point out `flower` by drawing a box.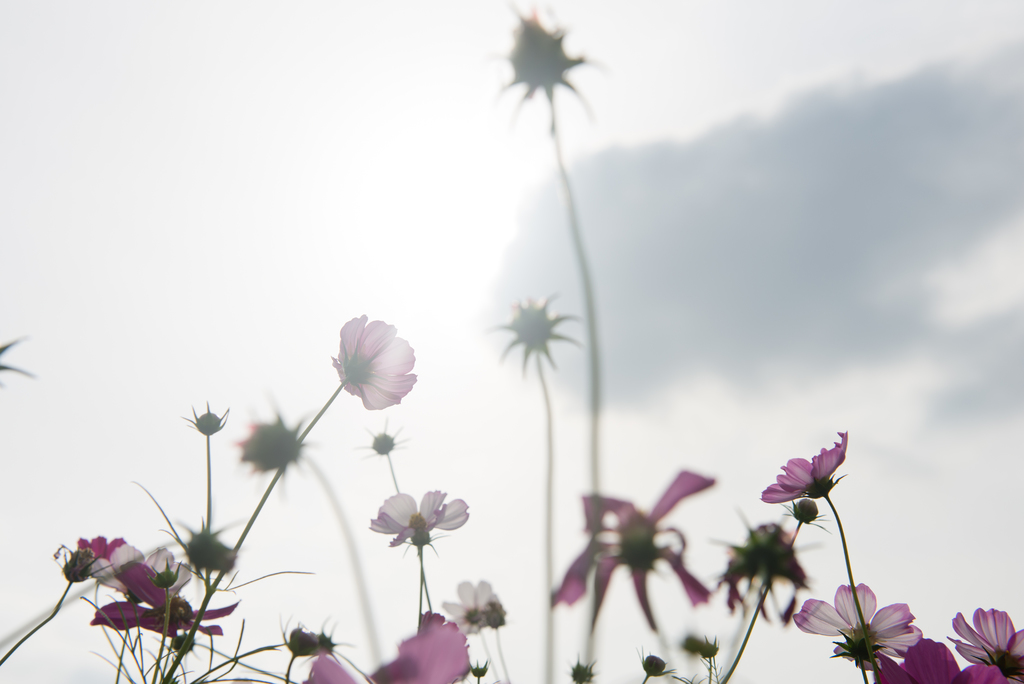
[left=307, top=612, right=473, bottom=681].
